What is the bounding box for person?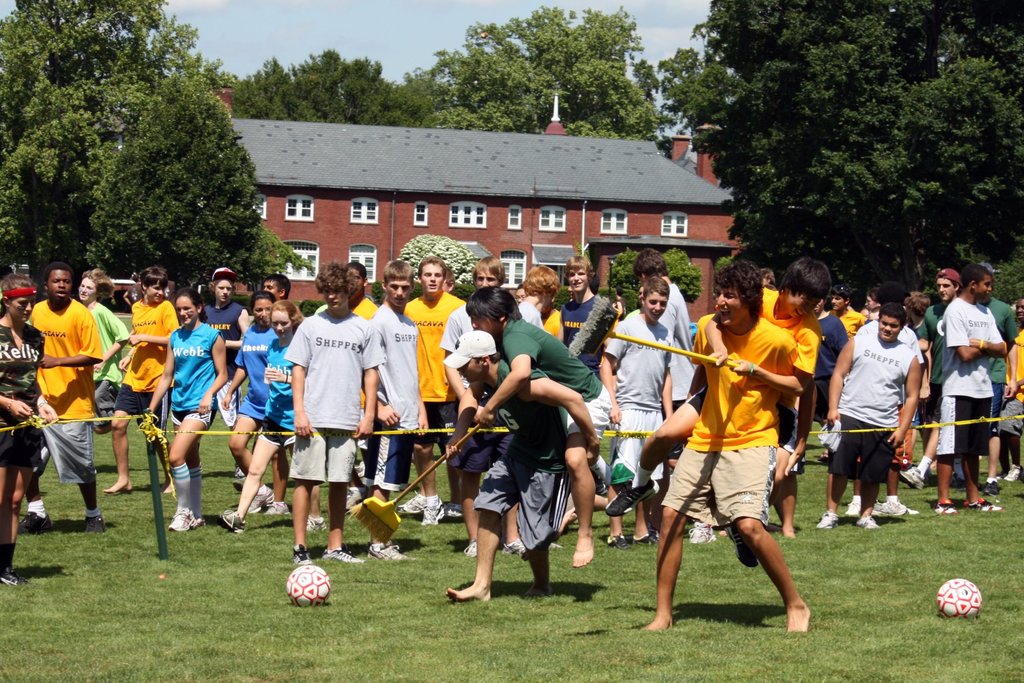
box=[564, 257, 617, 512].
